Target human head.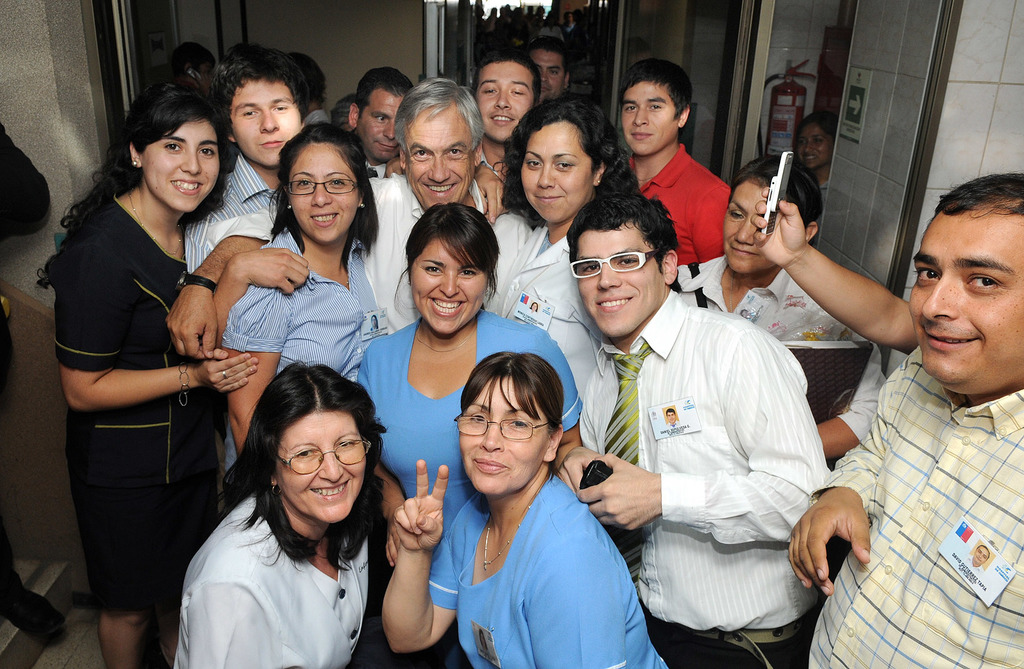
Target region: box=[665, 404, 675, 427].
